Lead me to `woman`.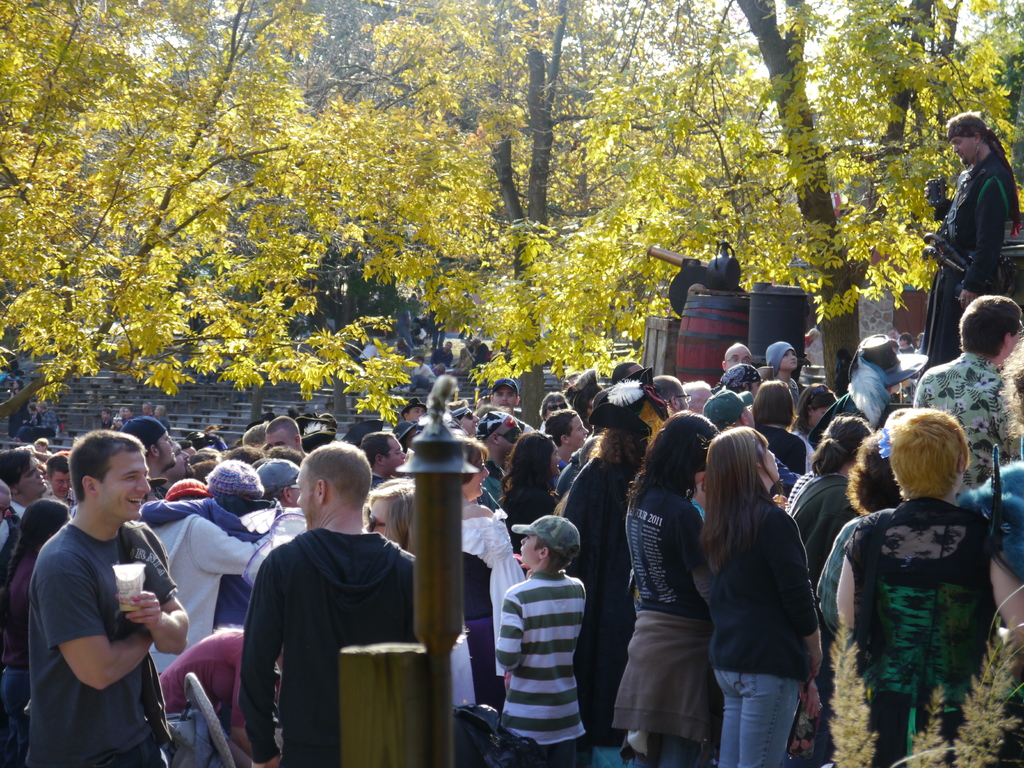
Lead to box=[505, 426, 564, 532].
